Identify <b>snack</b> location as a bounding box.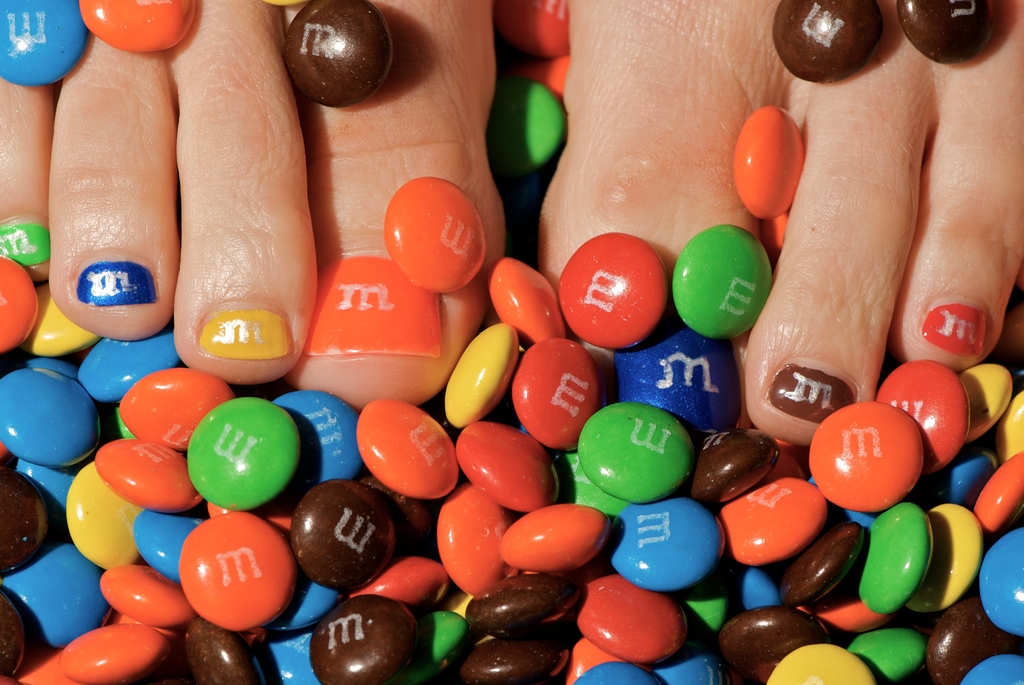
[left=176, top=512, right=301, bottom=638].
